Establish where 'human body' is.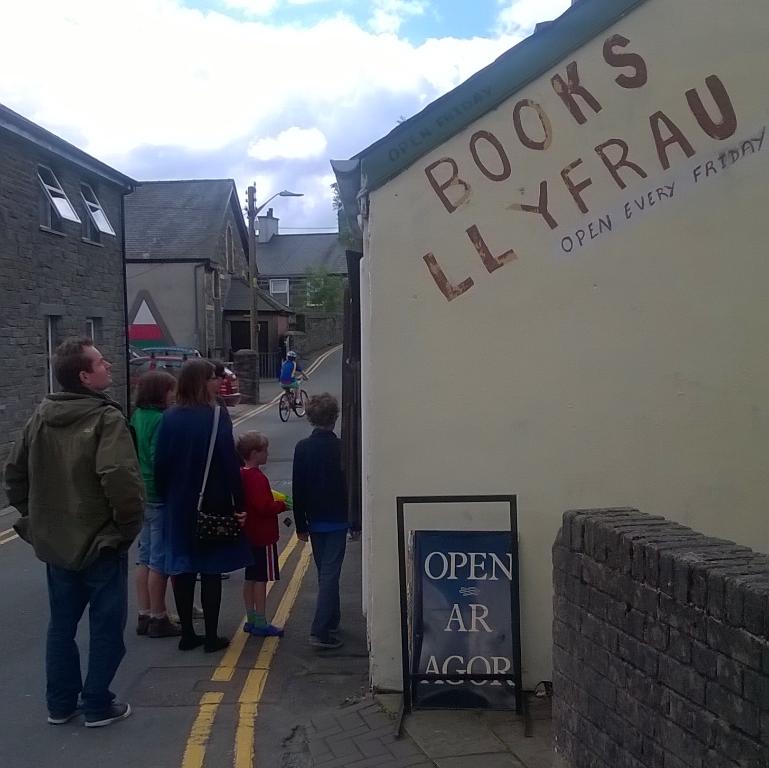
Established at rect(0, 386, 140, 730).
